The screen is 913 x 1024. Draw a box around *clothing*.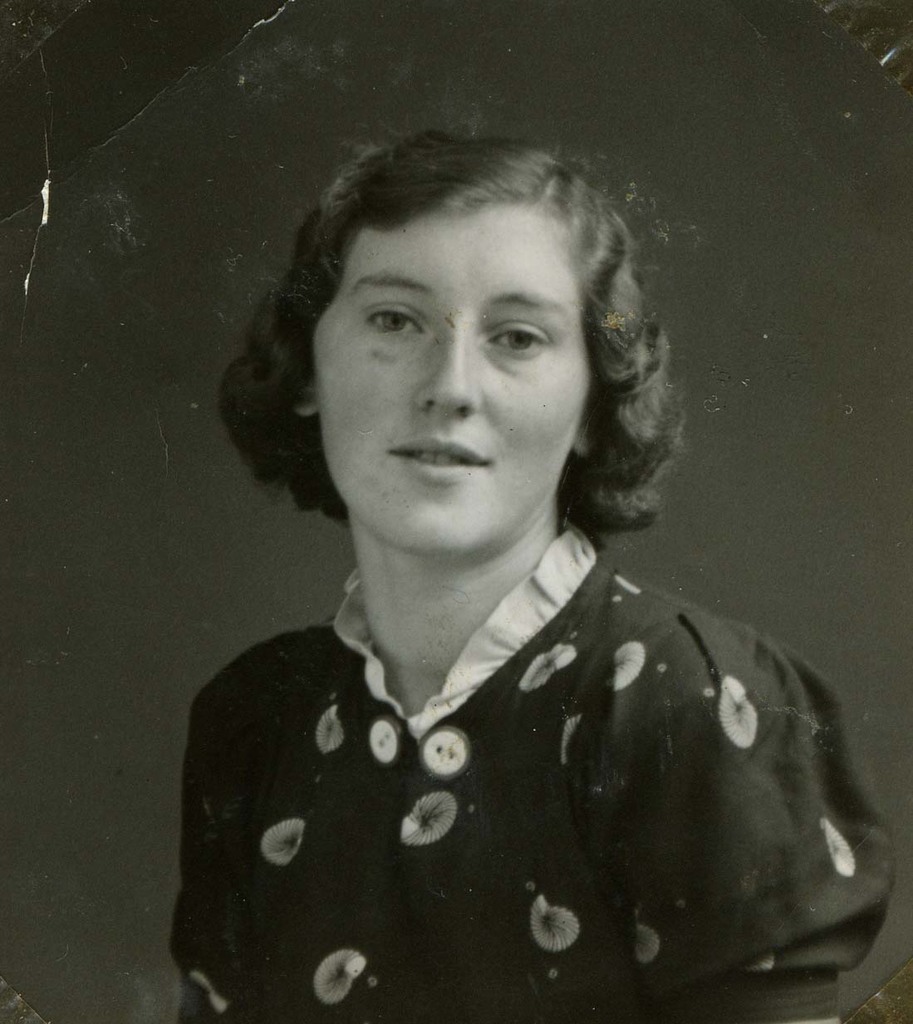
box=[112, 504, 912, 997].
